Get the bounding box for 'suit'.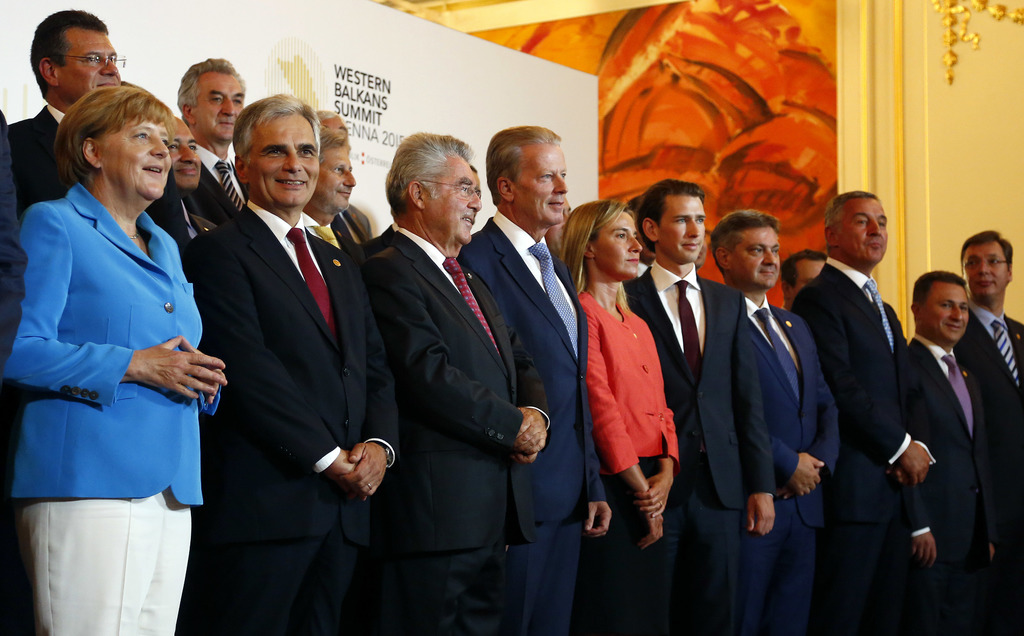
(4, 102, 81, 218).
